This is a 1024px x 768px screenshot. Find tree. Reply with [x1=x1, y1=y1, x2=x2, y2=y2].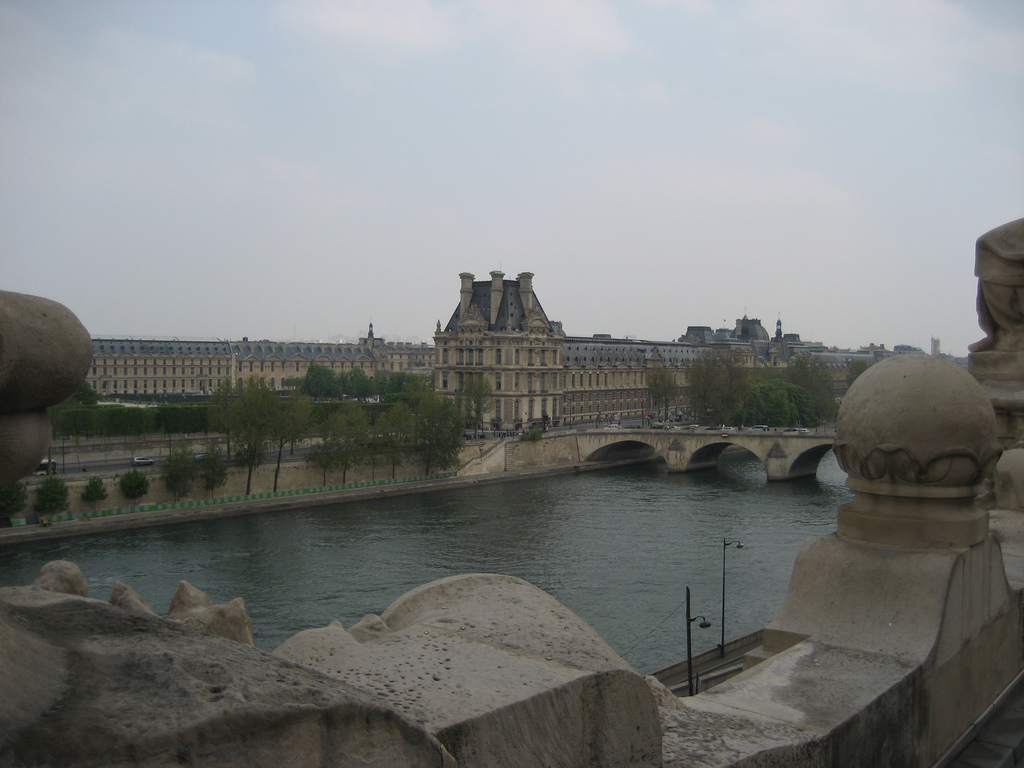
[x1=450, y1=374, x2=493, y2=433].
